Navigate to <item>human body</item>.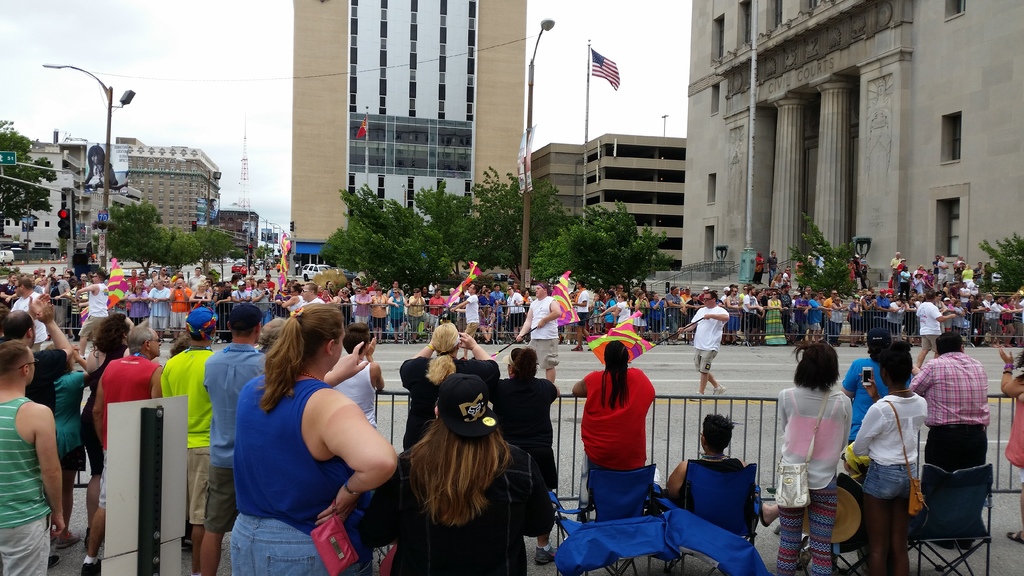
Navigation target: bbox=[914, 334, 990, 544].
